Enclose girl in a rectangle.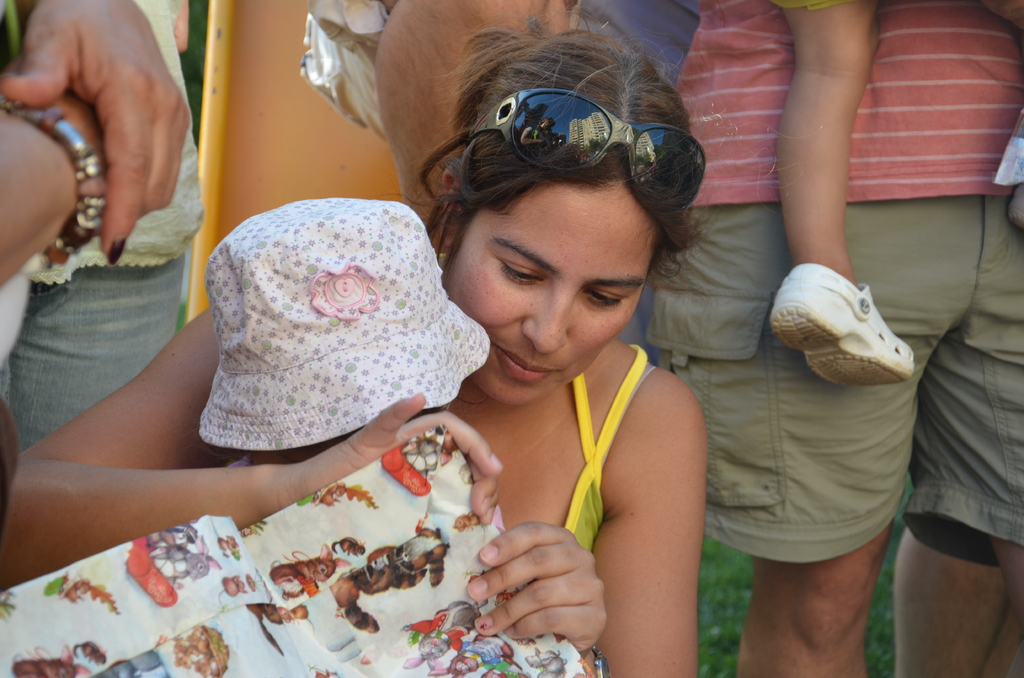
(x1=95, y1=62, x2=718, y2=653).
